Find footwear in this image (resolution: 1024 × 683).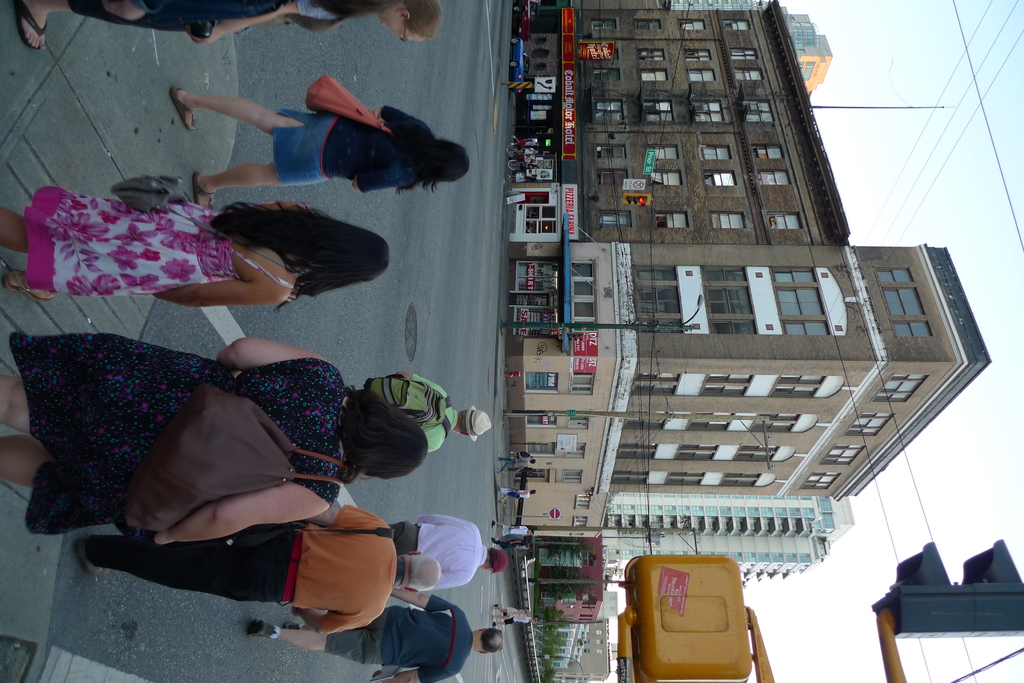
<region>246, 619, 274, 640</region>.
